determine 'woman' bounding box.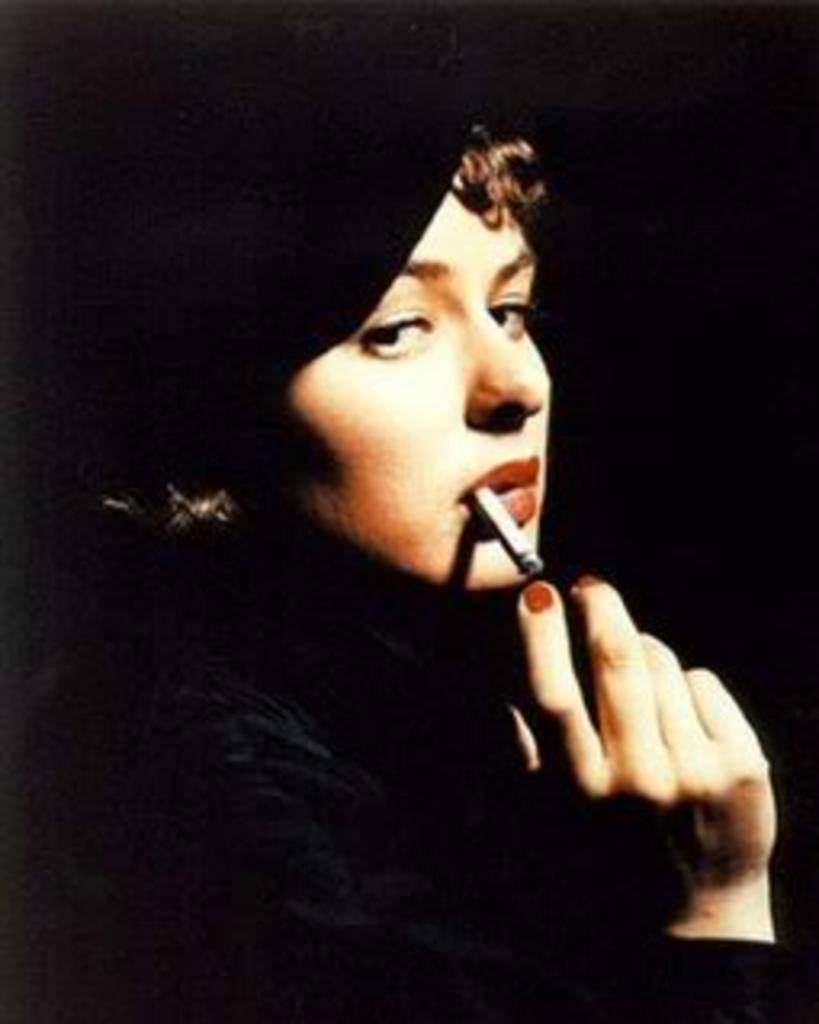
Determined: left=138, top=42, right=732, bottom=1011.
